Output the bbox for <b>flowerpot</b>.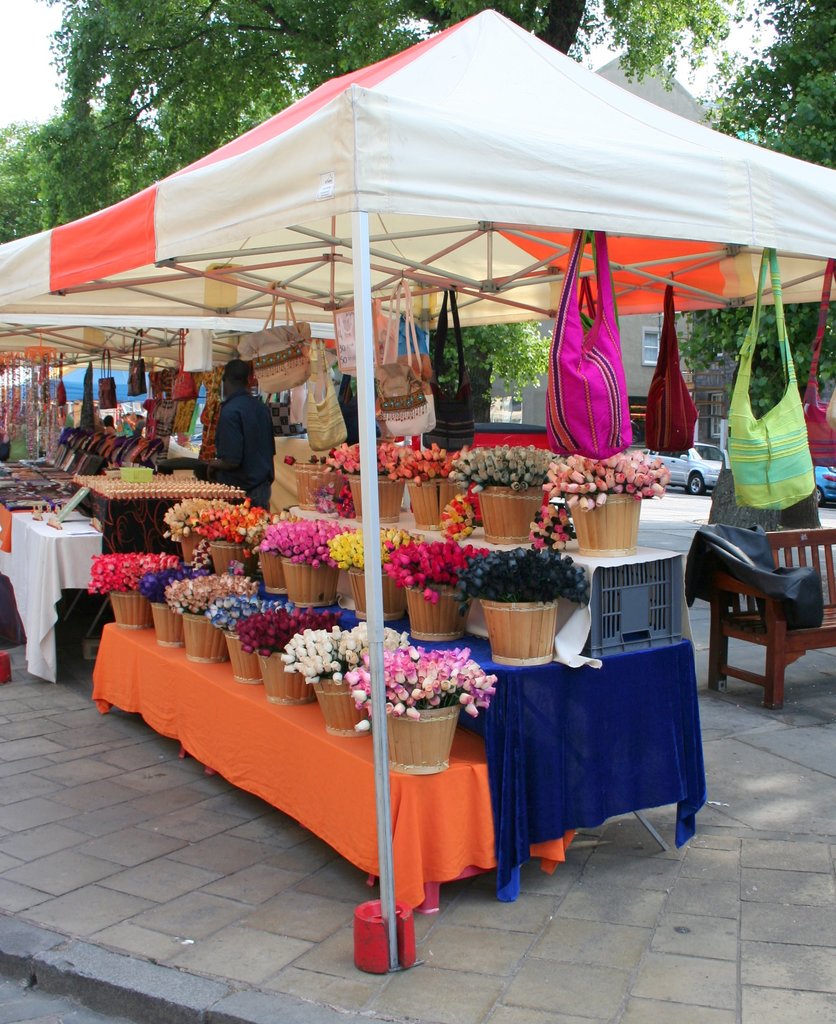
bbox=[227, 632, 260, 683].
